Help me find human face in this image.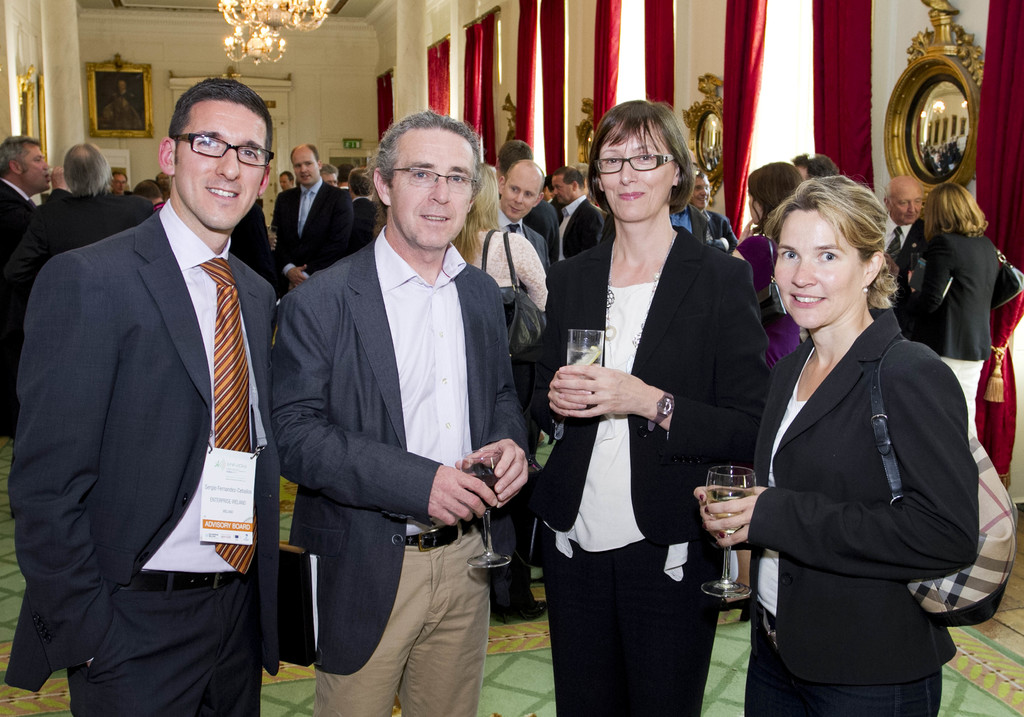
Found it: left=19, top=143, right=54, bottom=191.
